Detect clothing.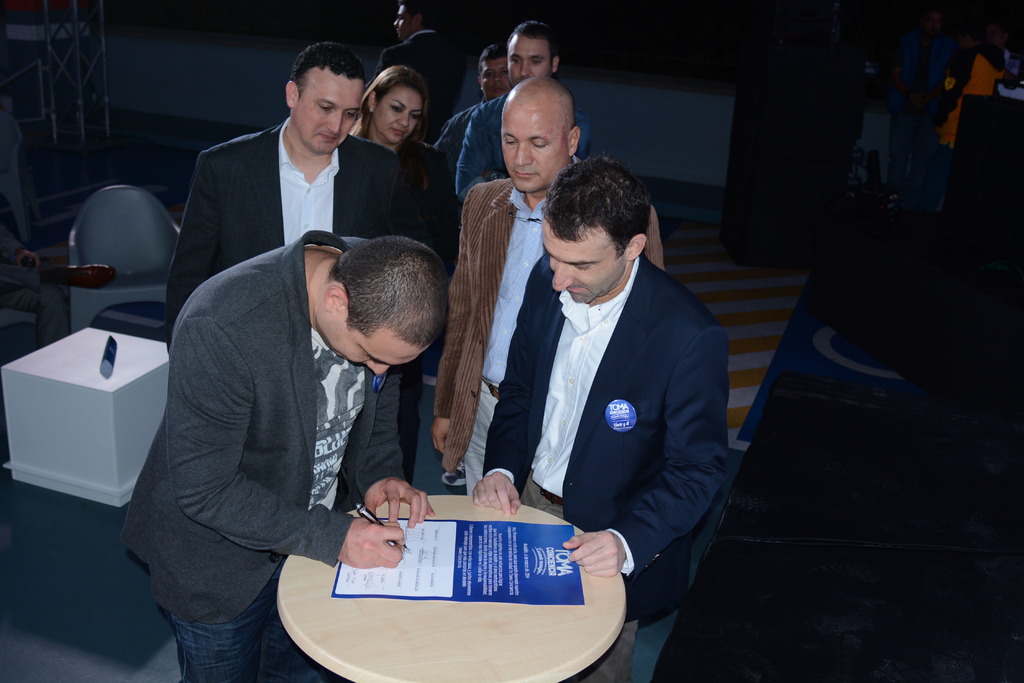
Detected at {"left": 0, "top": 232, "right": 68, "bottom": 366}.
